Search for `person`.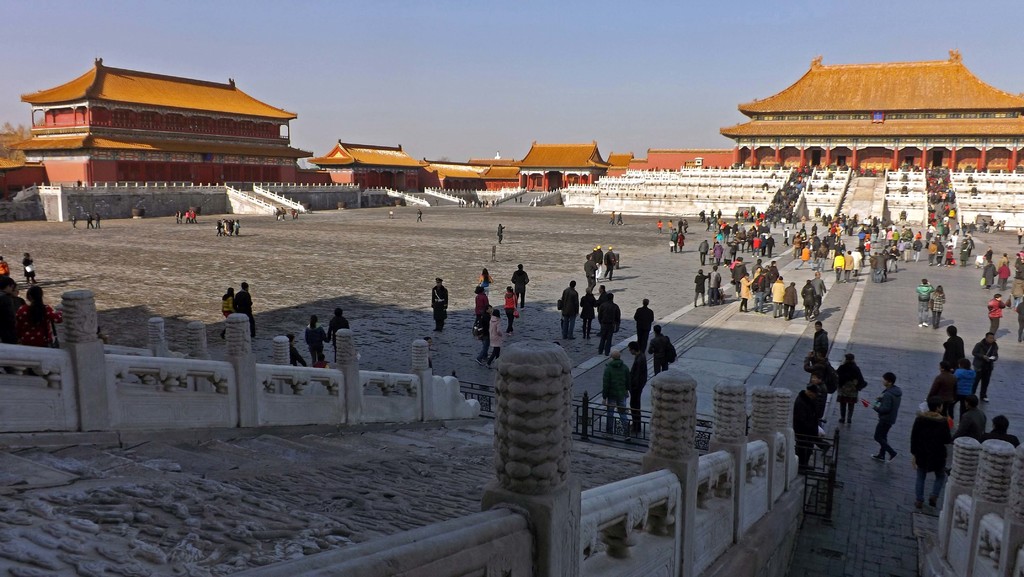
Found at locate(588, 245, 592, 279).
